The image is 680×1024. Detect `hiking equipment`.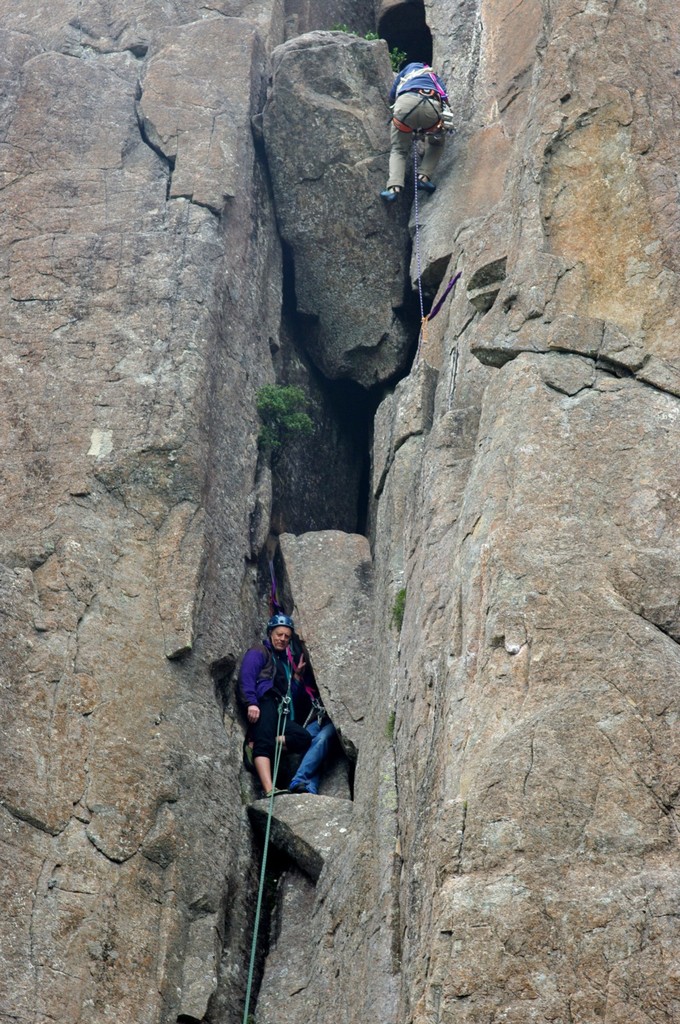
Detection: select_region(266, 612, 294, 654).
